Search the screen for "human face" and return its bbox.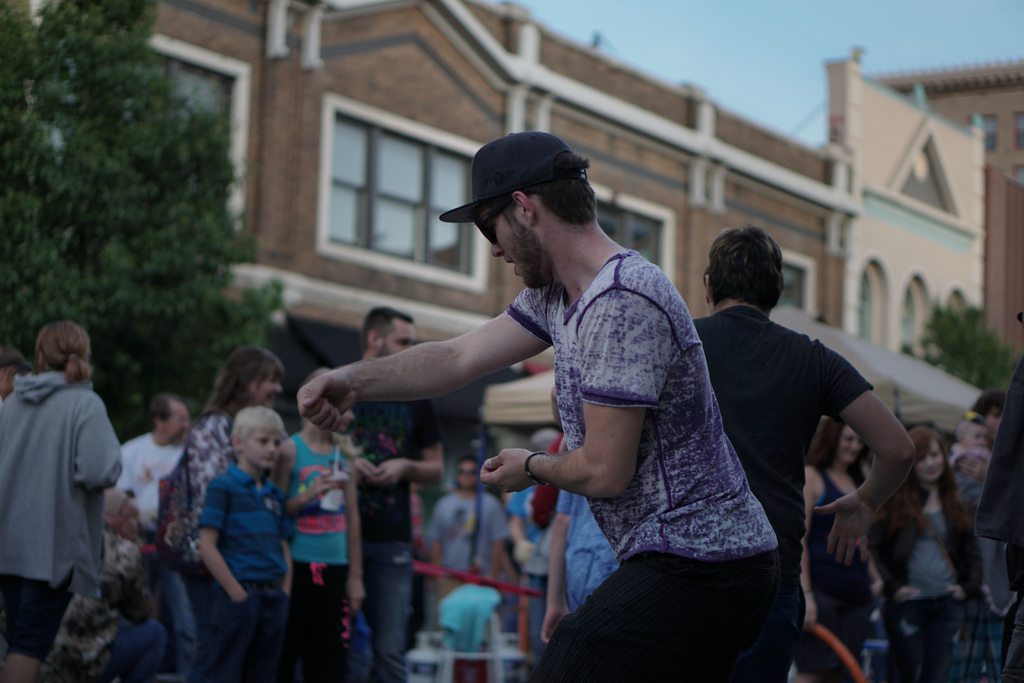
Found: left=252, top=372, right=278, bottom=407.
